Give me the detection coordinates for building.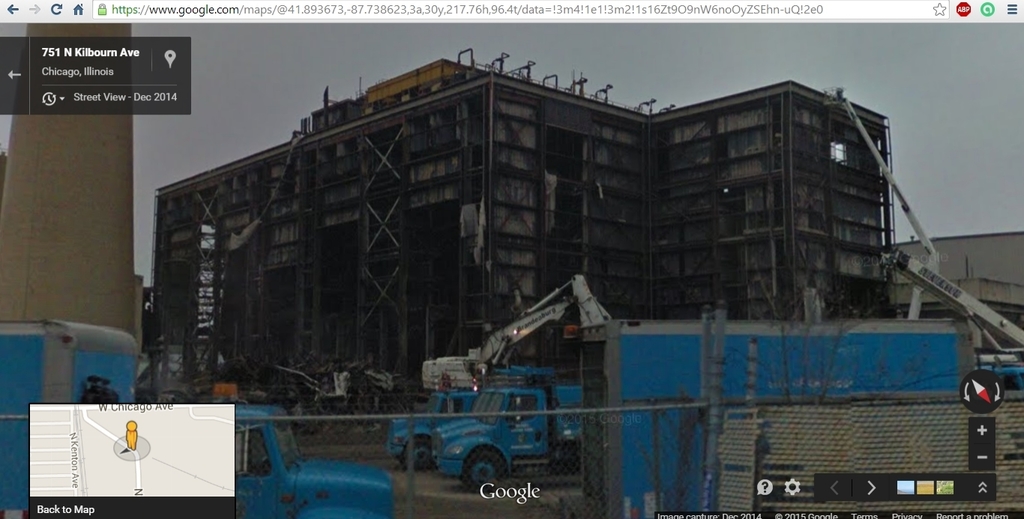
[x1=149, y1=49, x2=896, y2=412].
